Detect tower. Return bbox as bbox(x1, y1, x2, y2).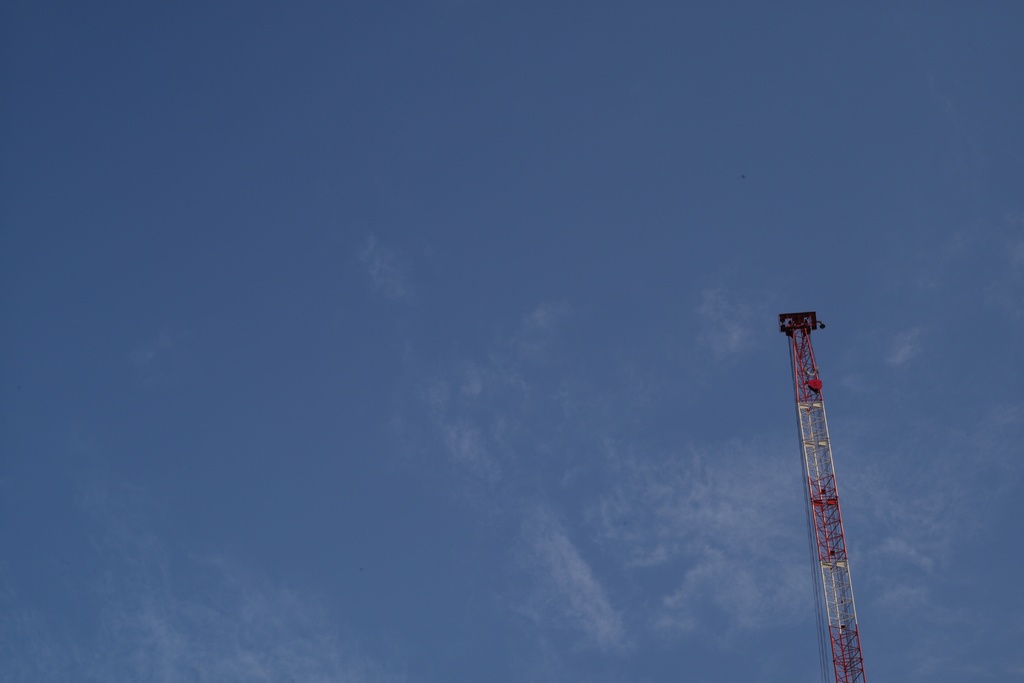
bbox(780, 280, 893, 682).
